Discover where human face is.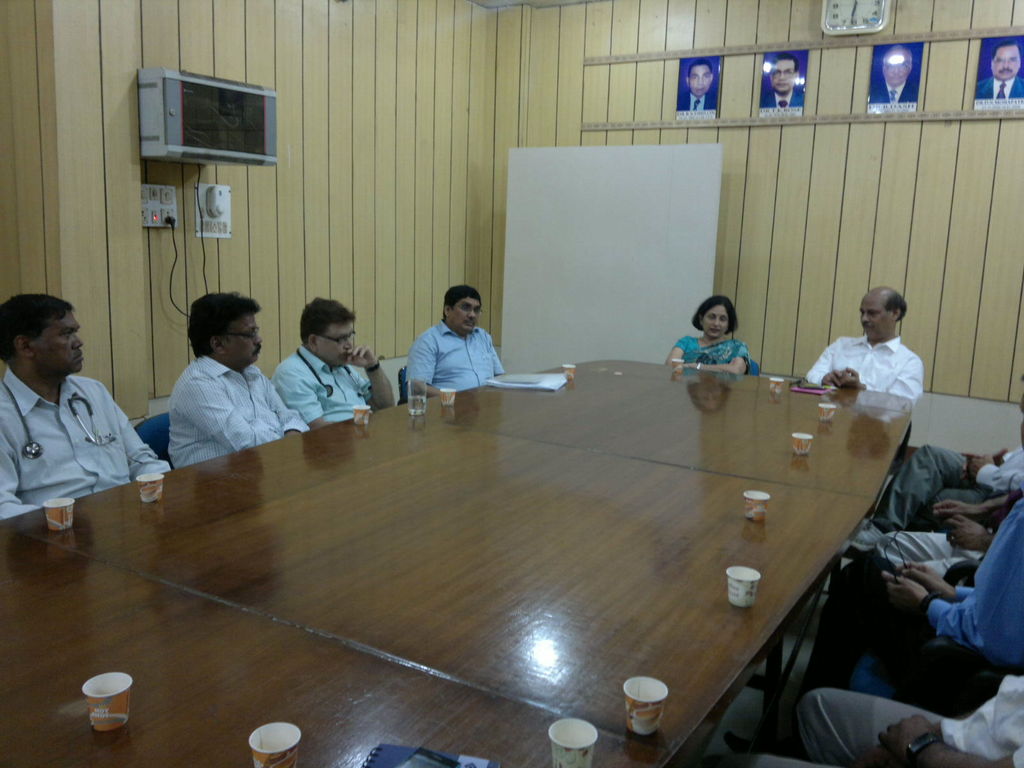
Discovered at <region>877, 45, 914, 90</region>.
